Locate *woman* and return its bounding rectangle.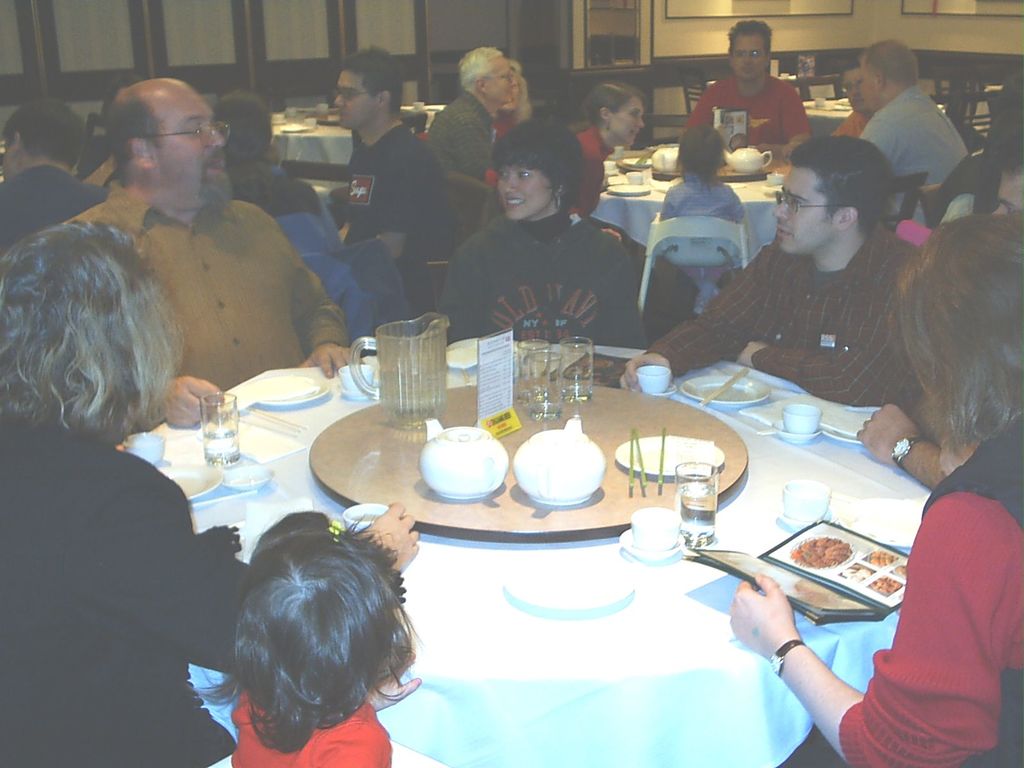
crop(563, 83, 651, 214).
